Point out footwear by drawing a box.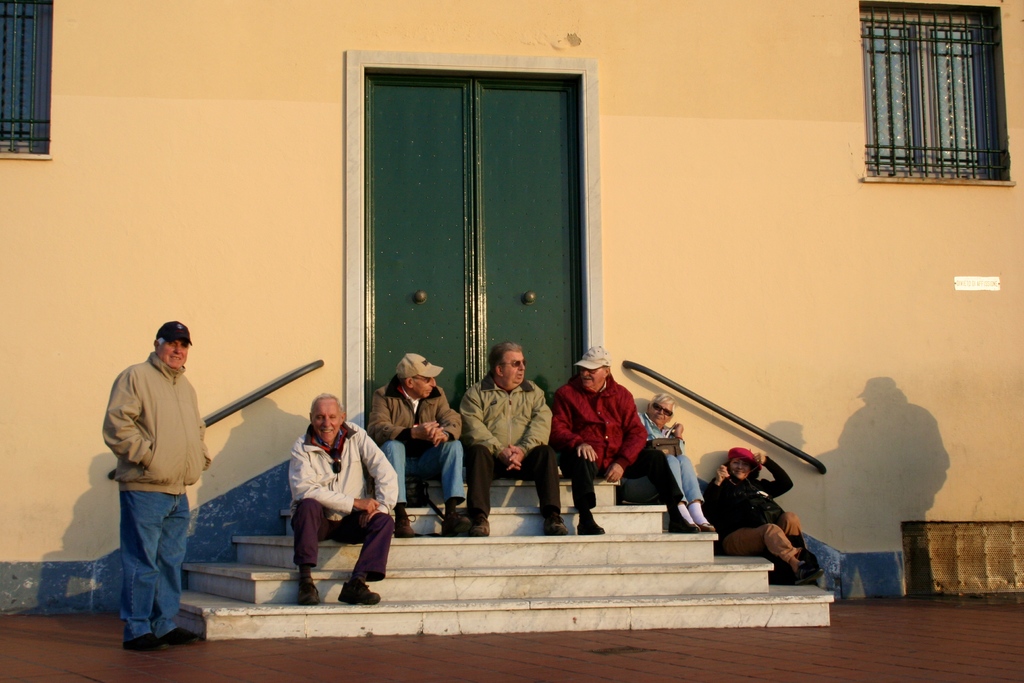
397,518,416,536.
